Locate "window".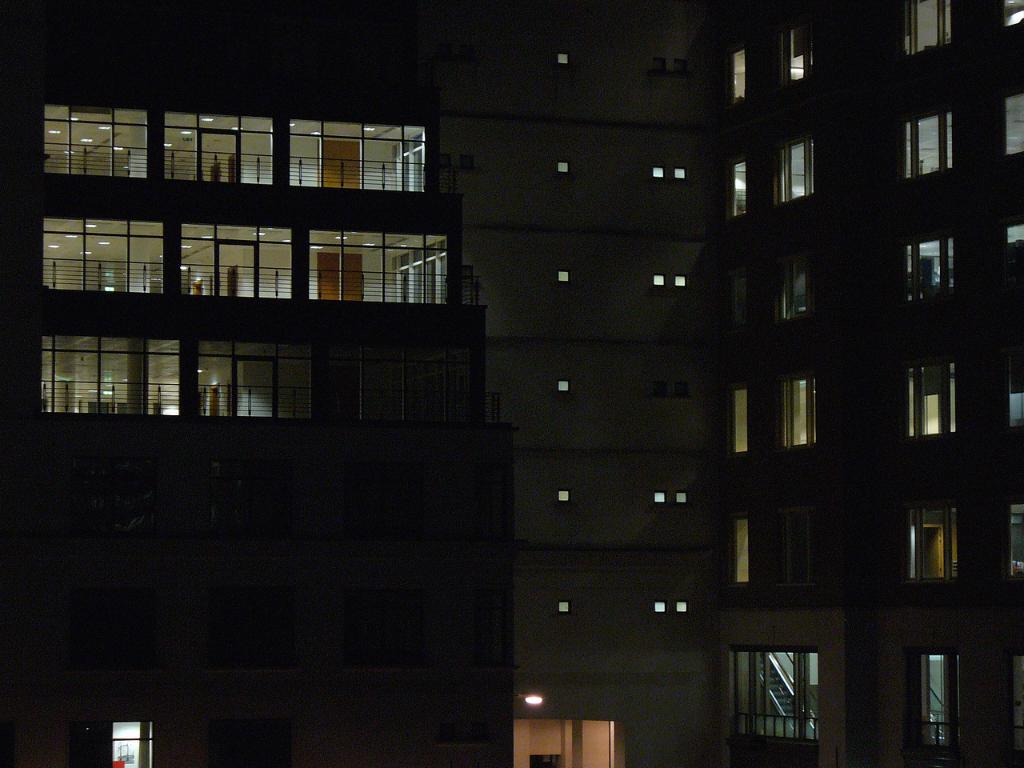
Bounding box: bbox(678, 384, 694, 402).
